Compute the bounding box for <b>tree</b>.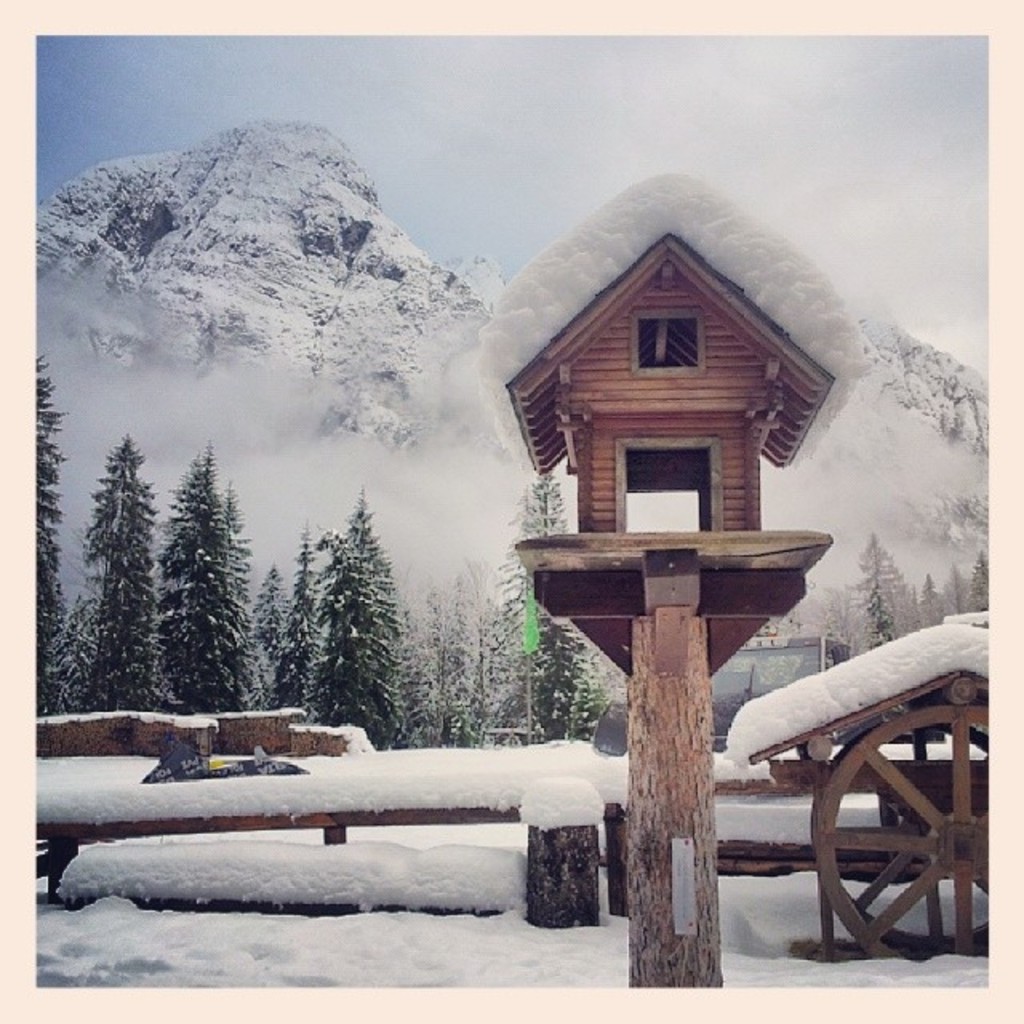
x1=848, y1=539, x2=901, y2=693.
